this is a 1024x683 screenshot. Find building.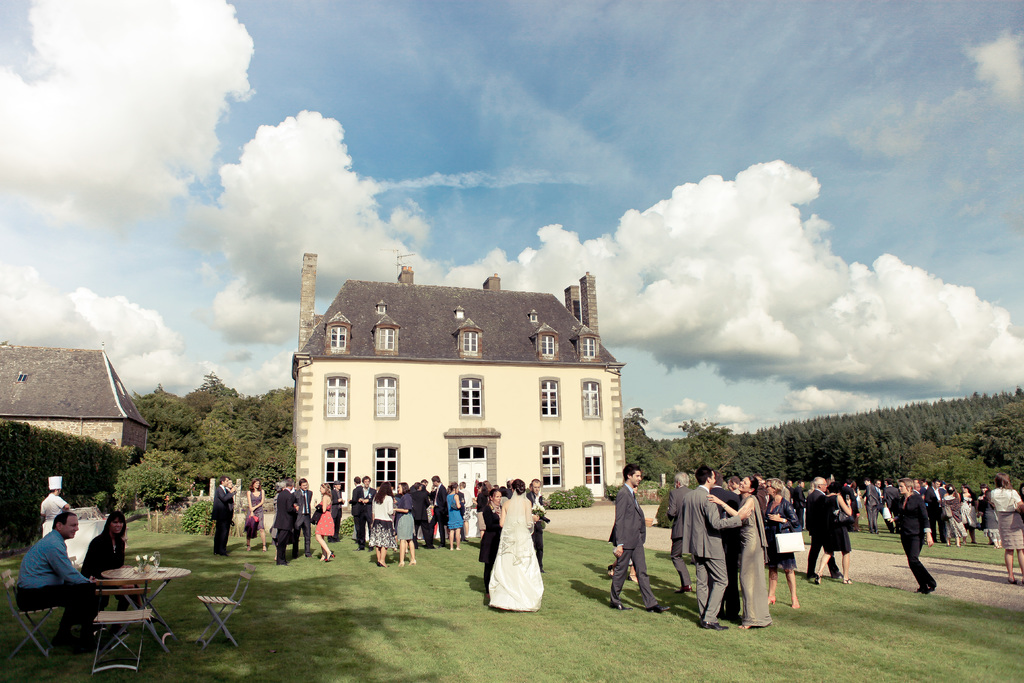
Bounding box: Rect(292, 280, 626, 495).
